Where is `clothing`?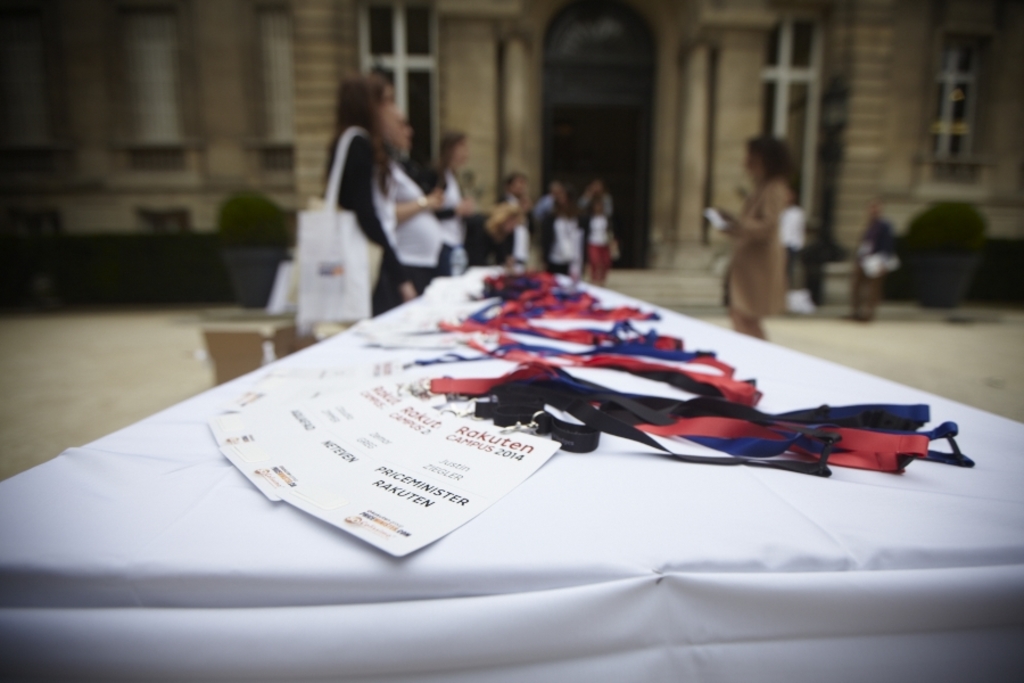
rect(851, 214, 895, 319).
